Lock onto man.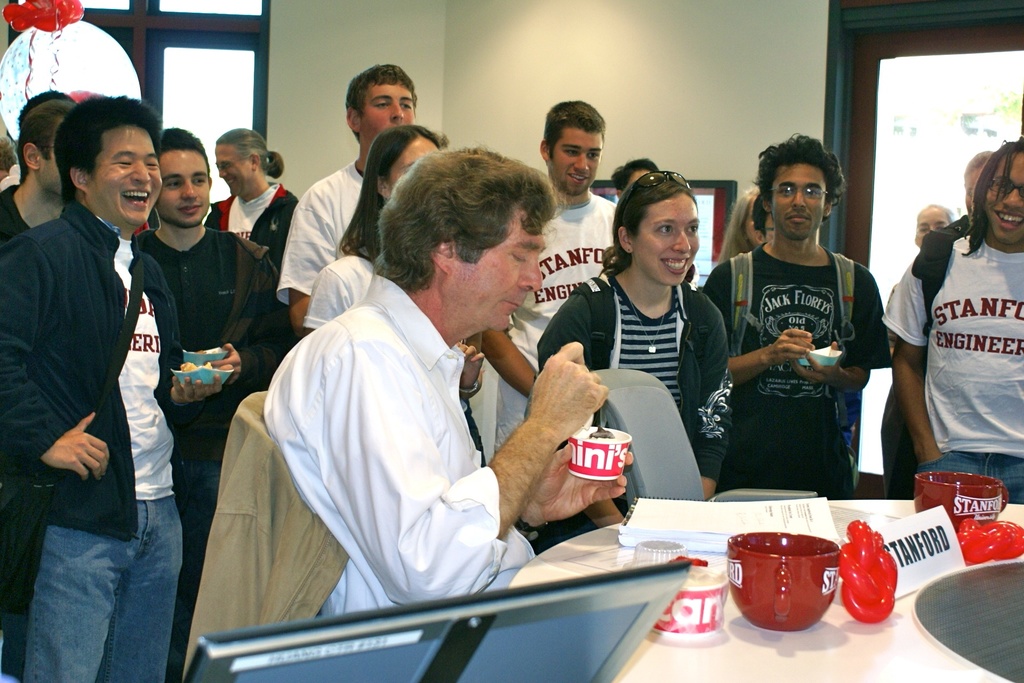
Locked: l=279, t=62, r=420, b=340.
